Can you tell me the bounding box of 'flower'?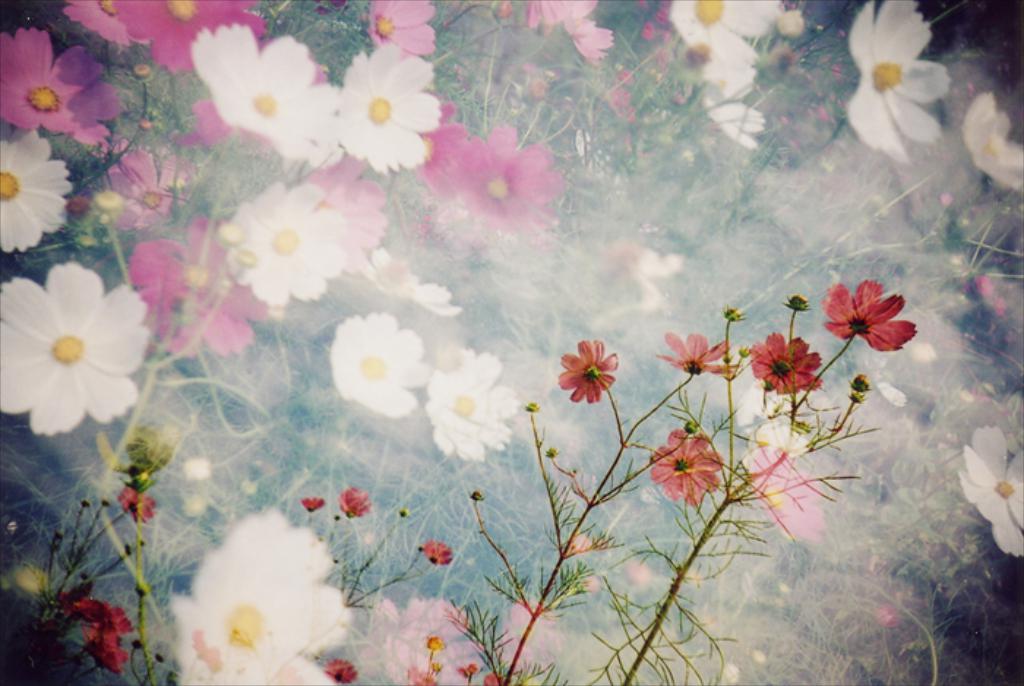
[124, 218, 282, 361].
